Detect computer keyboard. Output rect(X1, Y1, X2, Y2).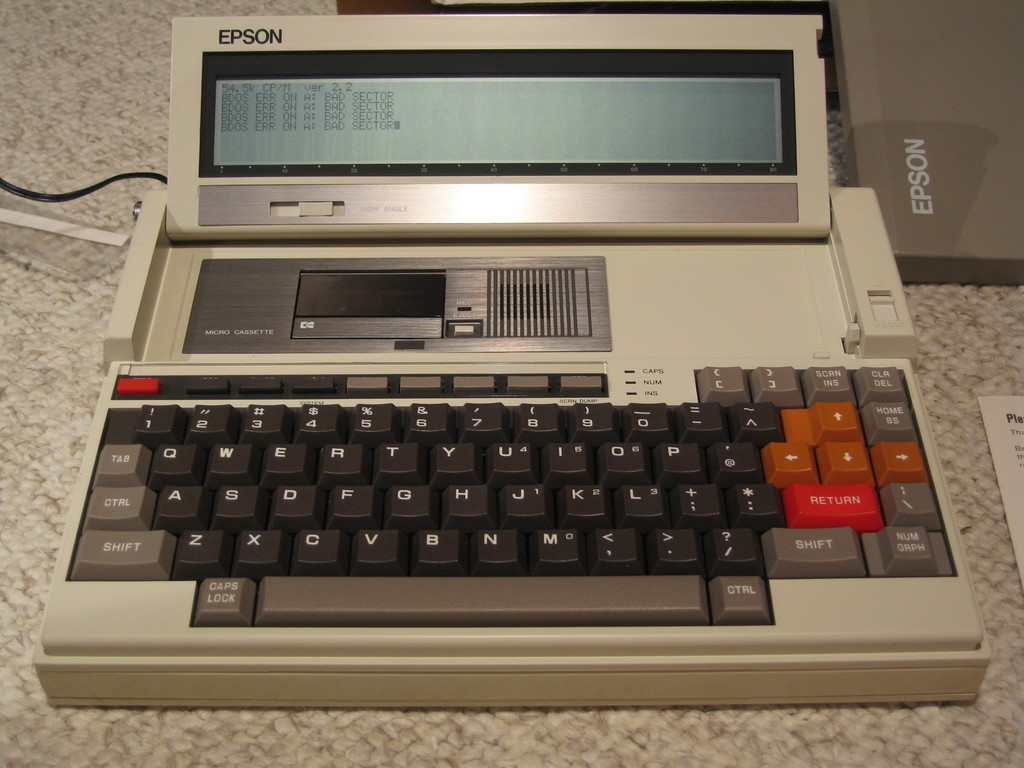
rect(63, 367, 959, 628).
